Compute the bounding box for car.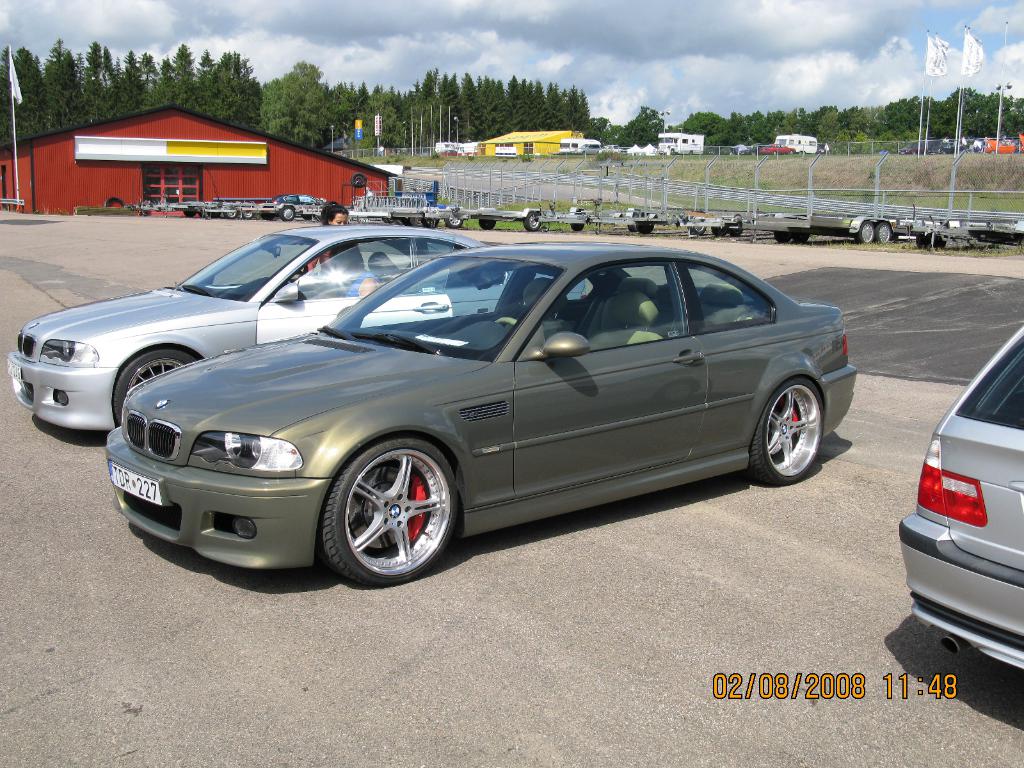
x1=896 y1=323 x2=1023 y2=674.
